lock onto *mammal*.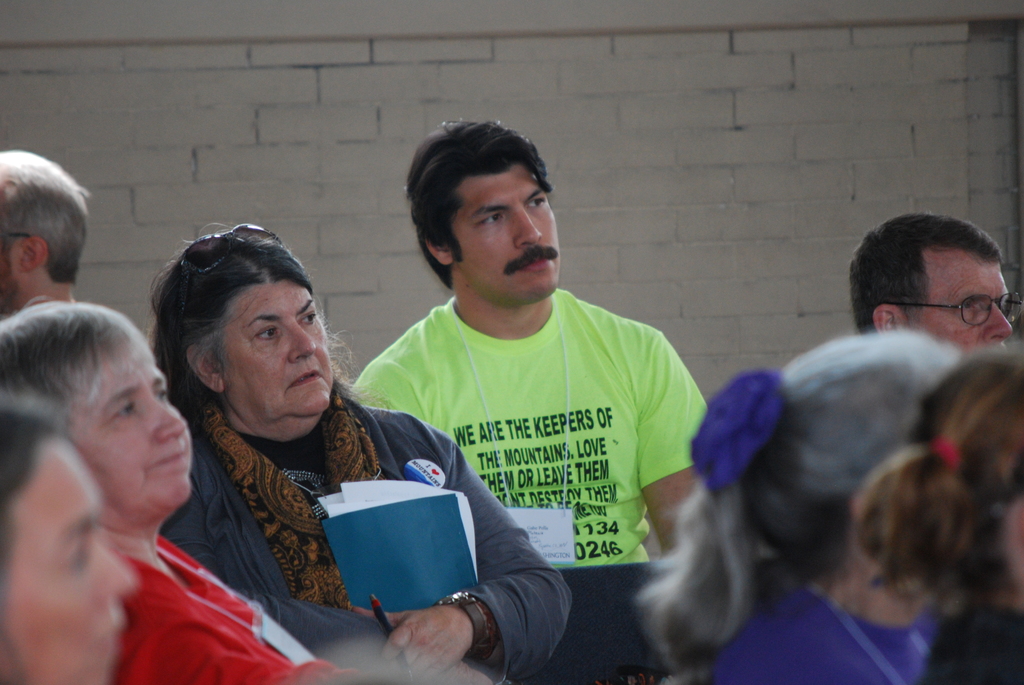
Locked: l=145, t=224, r=569, b=683.
